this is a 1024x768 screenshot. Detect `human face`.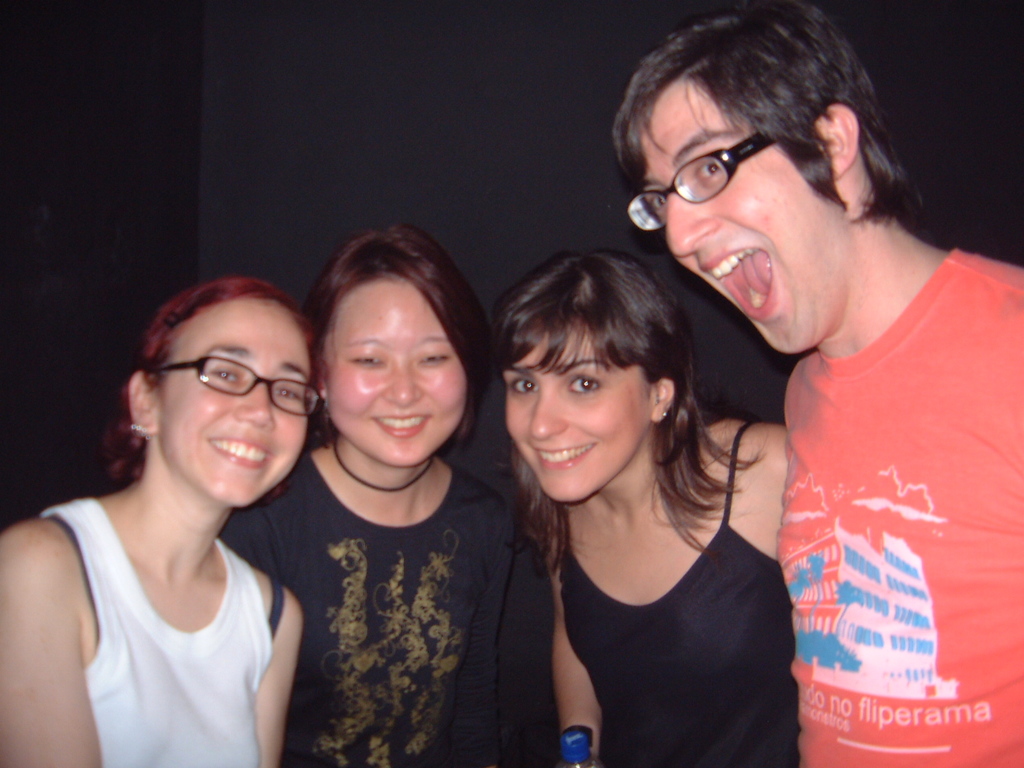
l=325, t=264, r=471, b=464.
